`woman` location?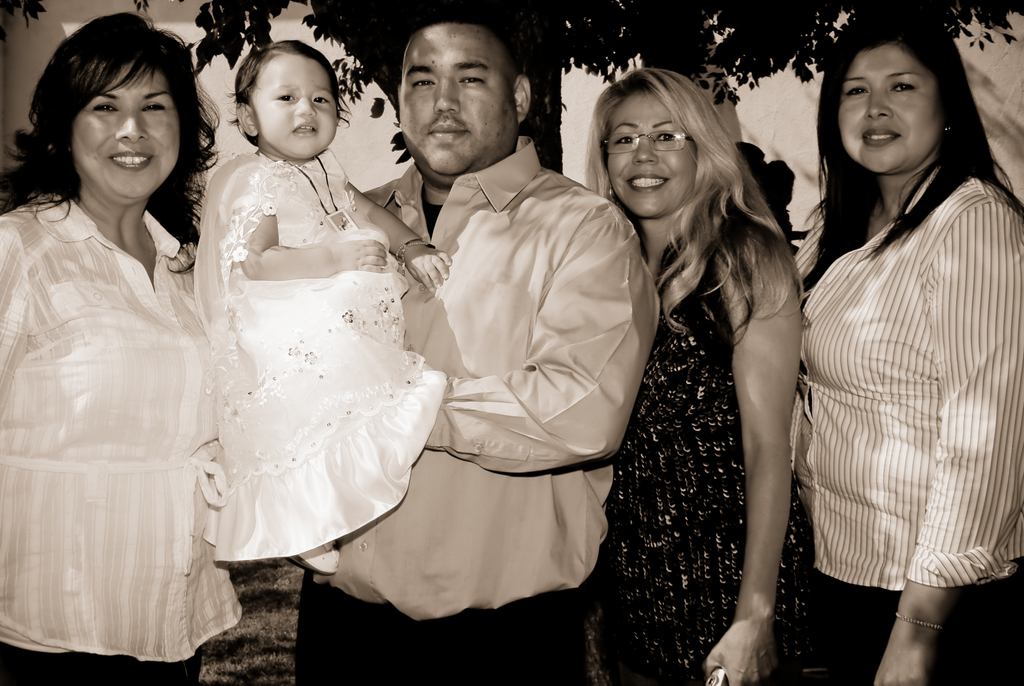
bbox=(581, 60, 806, 685)
